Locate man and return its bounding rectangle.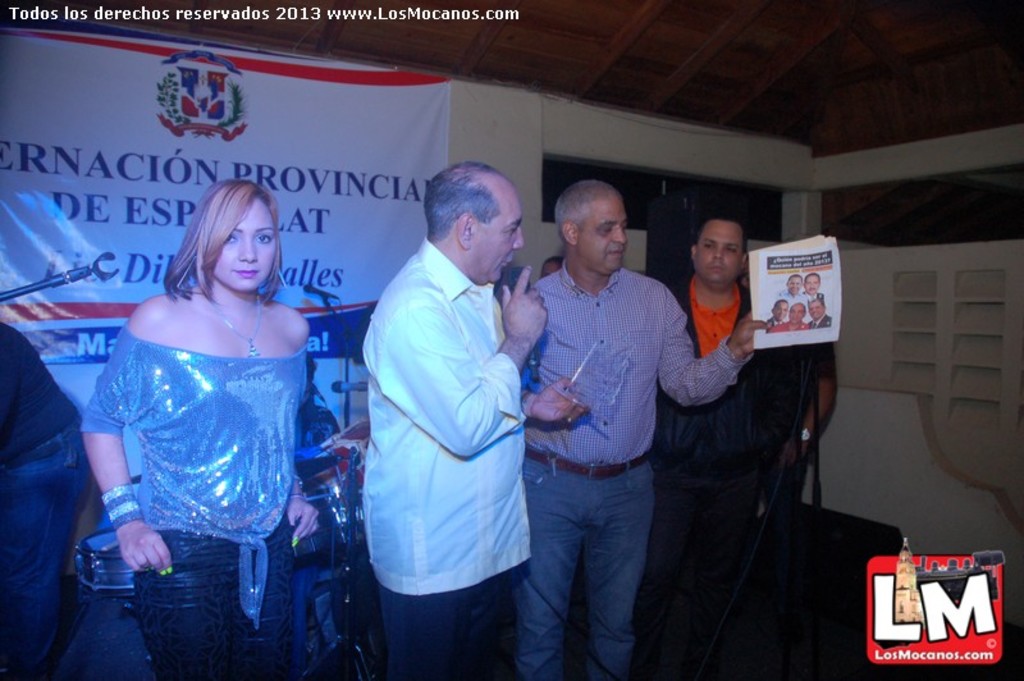
box=[803, 271, 827, 305].
